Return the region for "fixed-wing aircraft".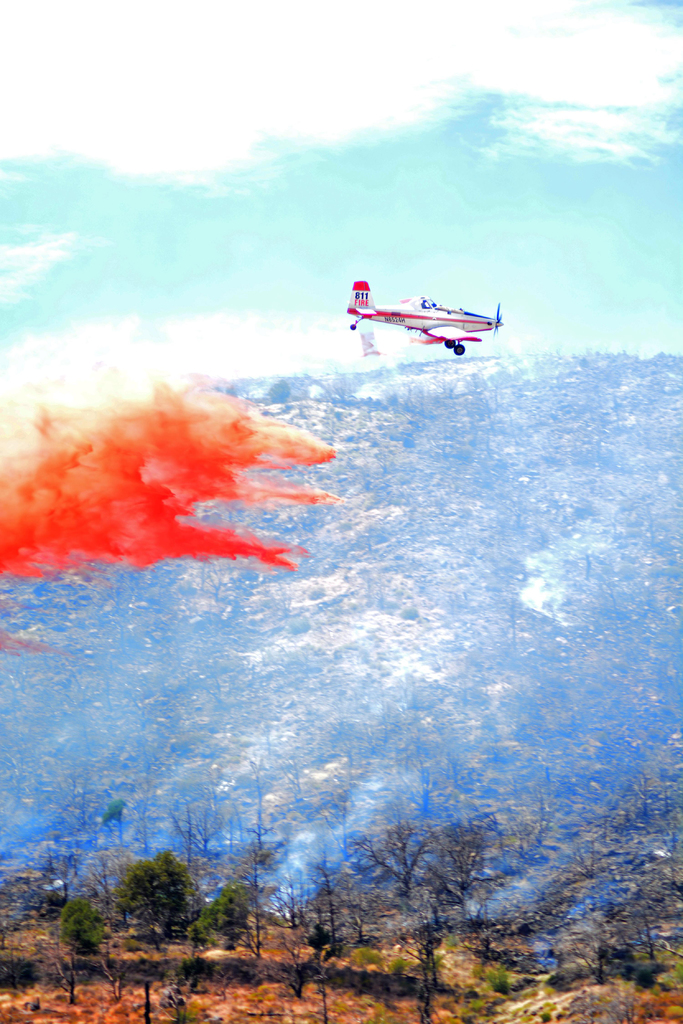
box=[340, 268, 513, 360].
